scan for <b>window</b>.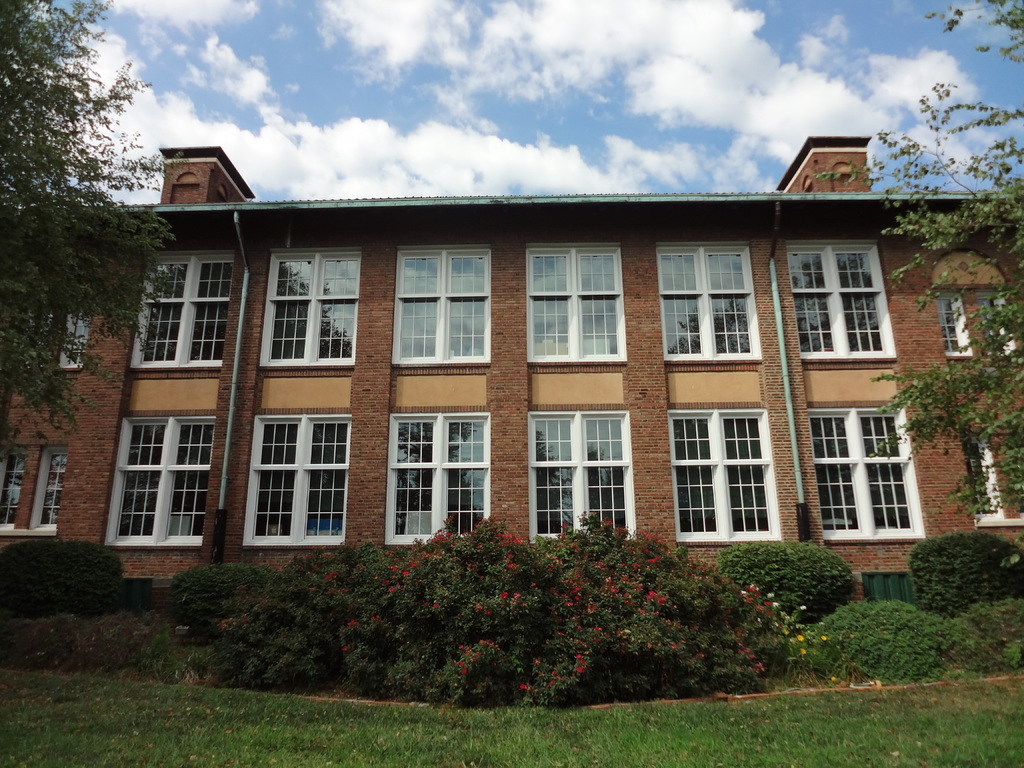
Scan result: bbox(525, 399, 640, 545).
